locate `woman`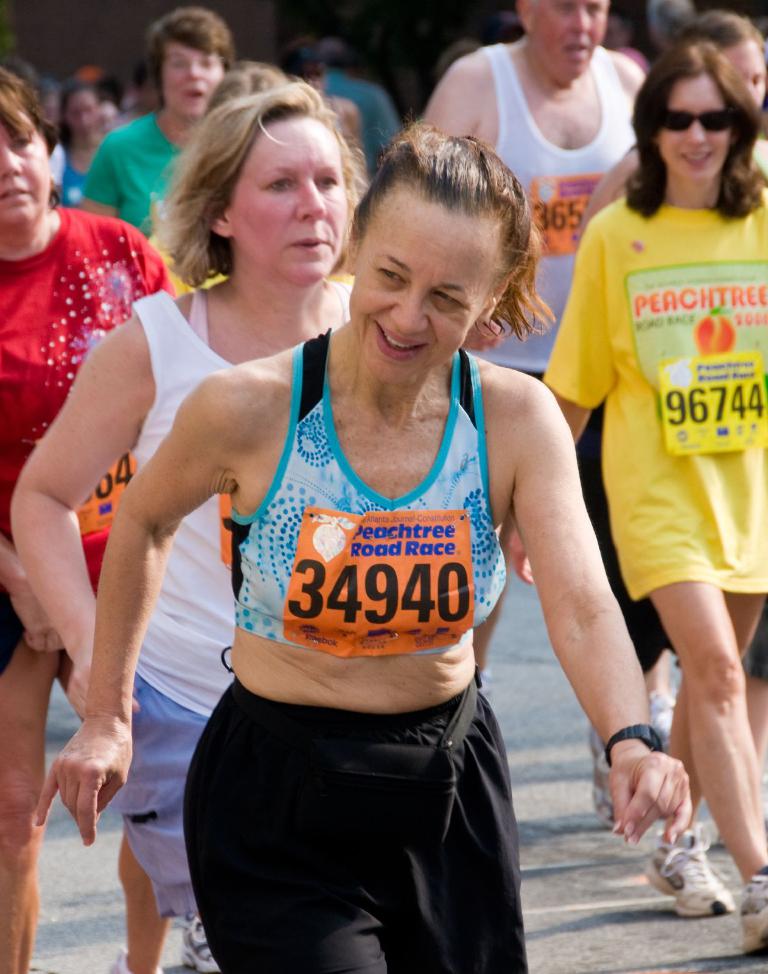
bbox=[198, 49, 291, 119]
